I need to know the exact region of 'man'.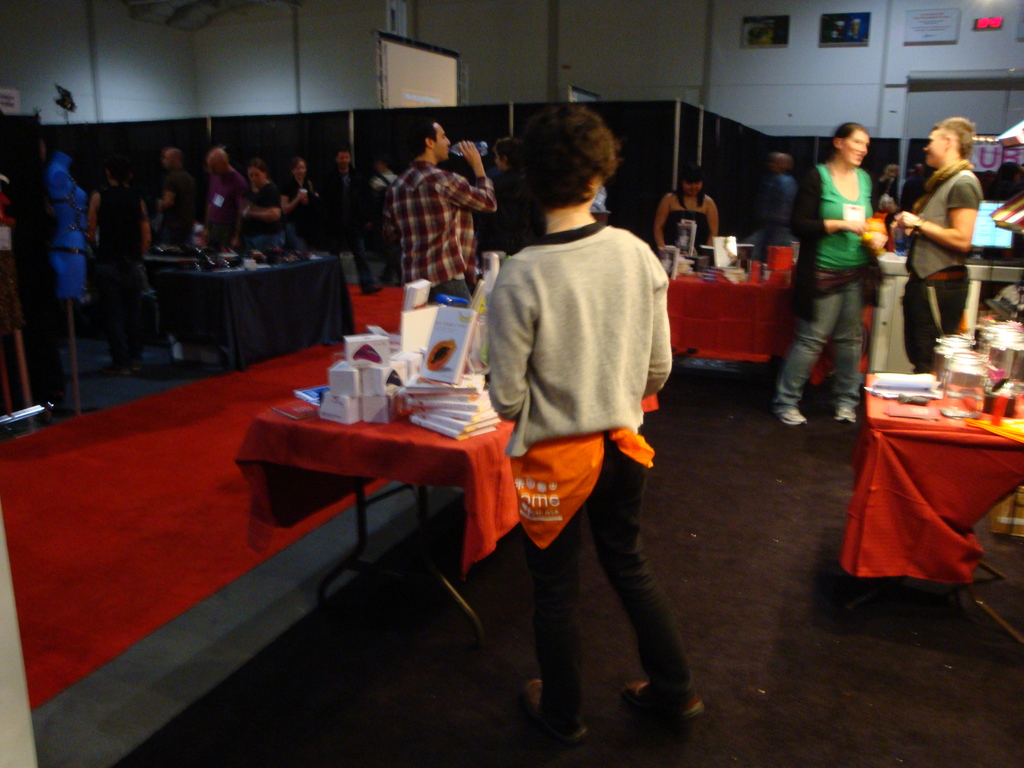
Region: [387,116,492,287].
